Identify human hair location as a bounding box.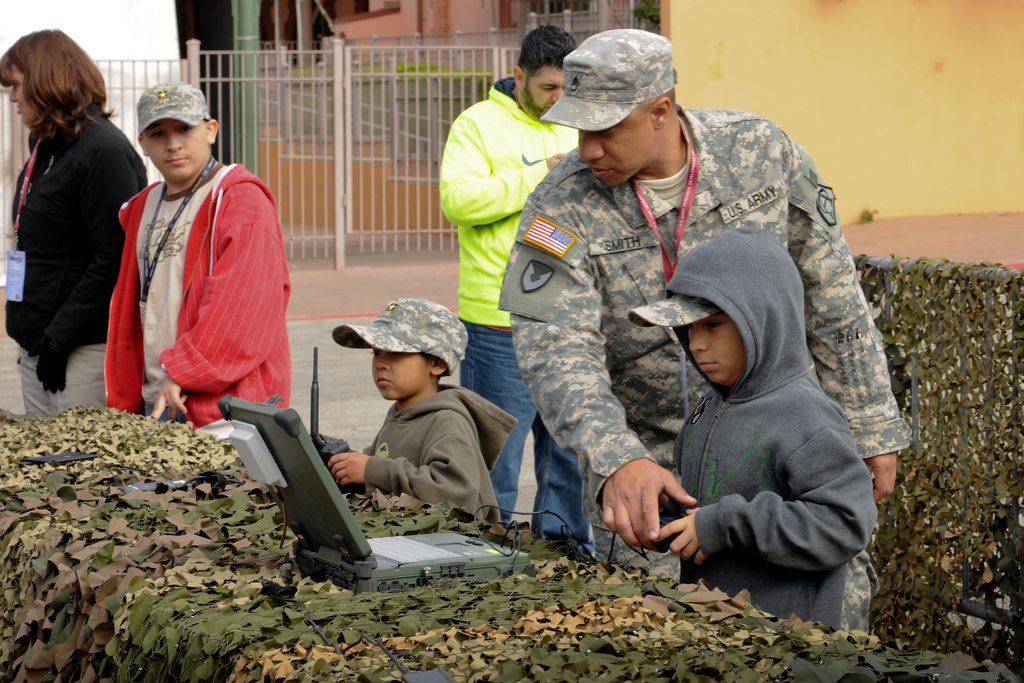
rect(0, 32, 83, 154).
